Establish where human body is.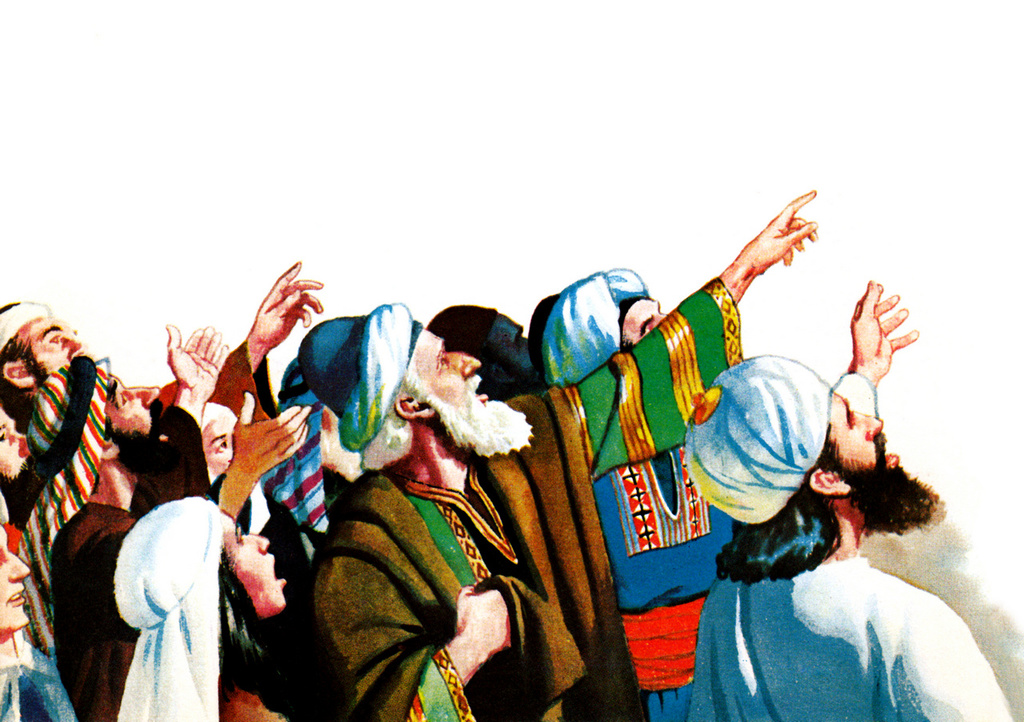
Established at BBox(685, 280, 1017, 721).
